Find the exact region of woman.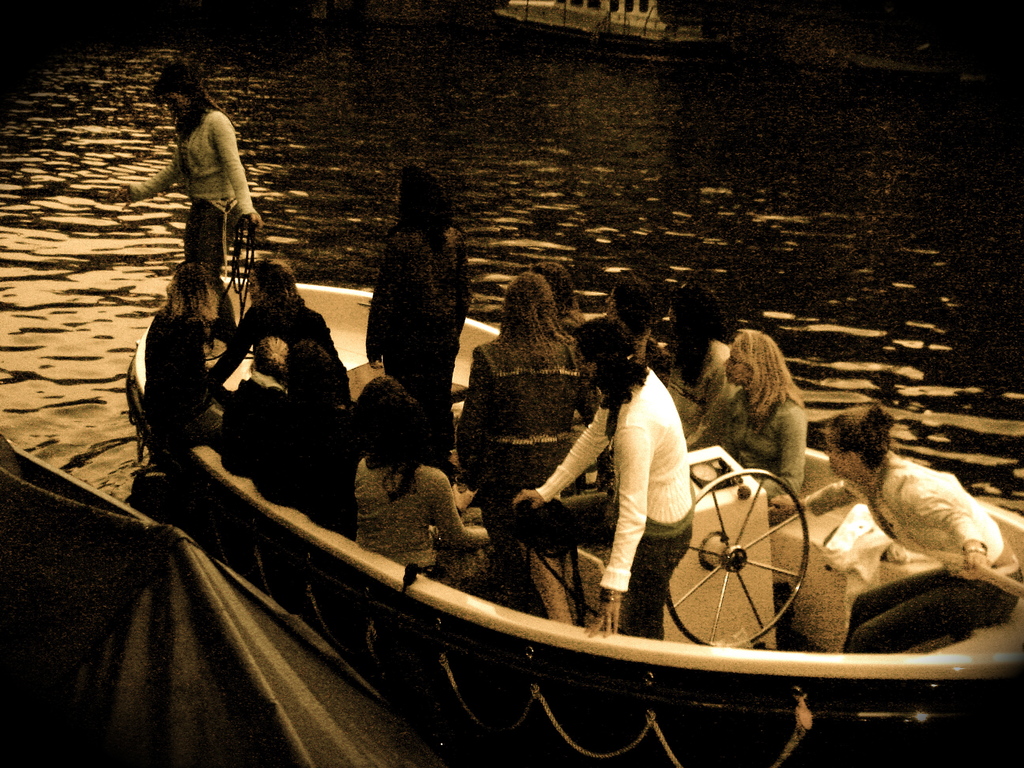
Exact region: <region>719, 329, 806, 513</region>.
